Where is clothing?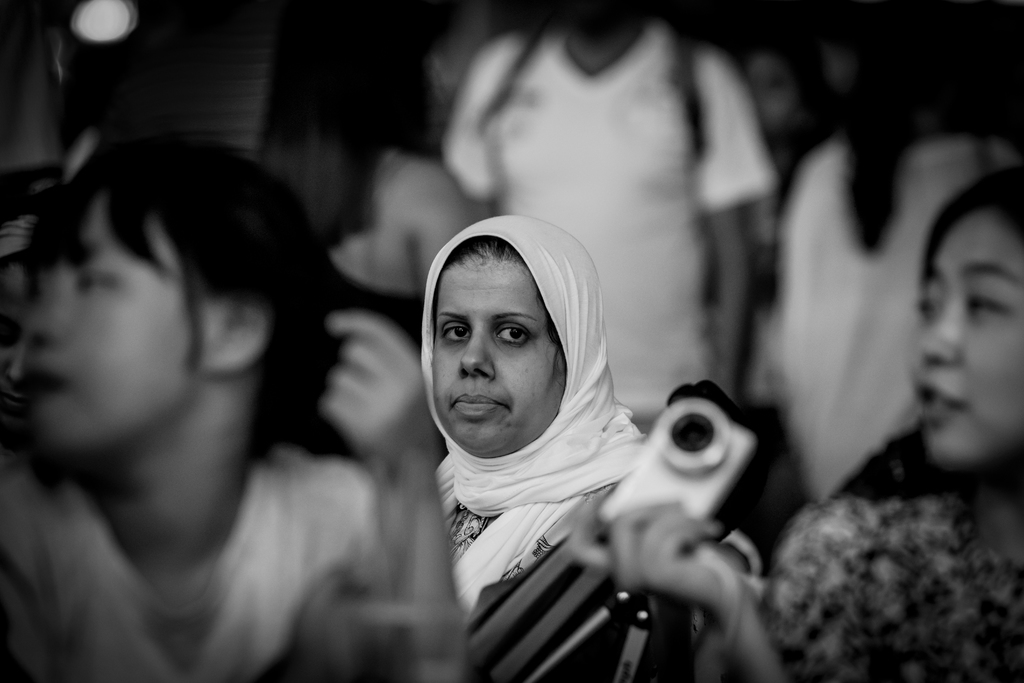
(left=0, top=435, right=377, bottom=679).
